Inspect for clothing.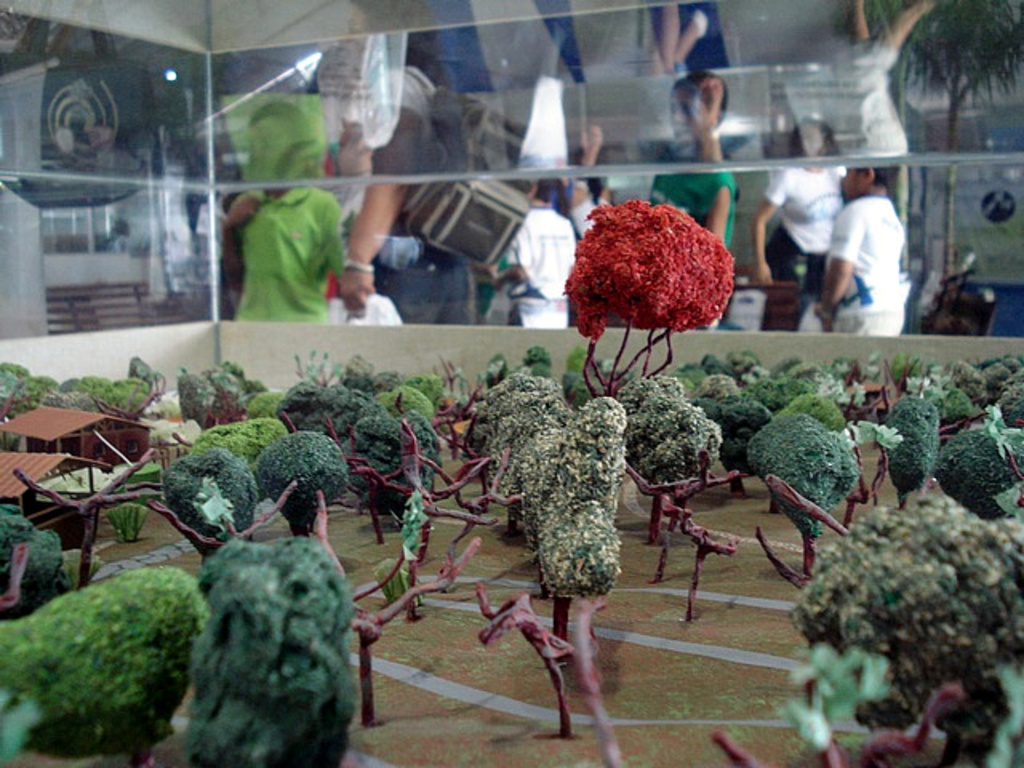
Inspection: 760,216,829,288.
